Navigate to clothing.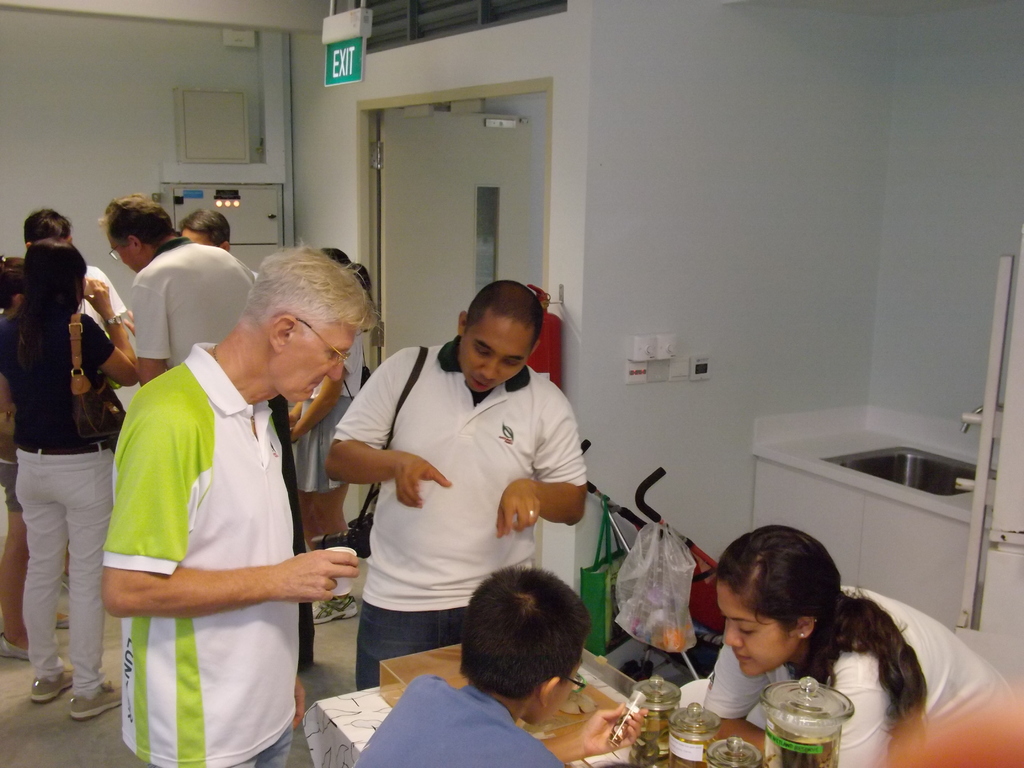
Navigation target: [703,583,1016,767].
